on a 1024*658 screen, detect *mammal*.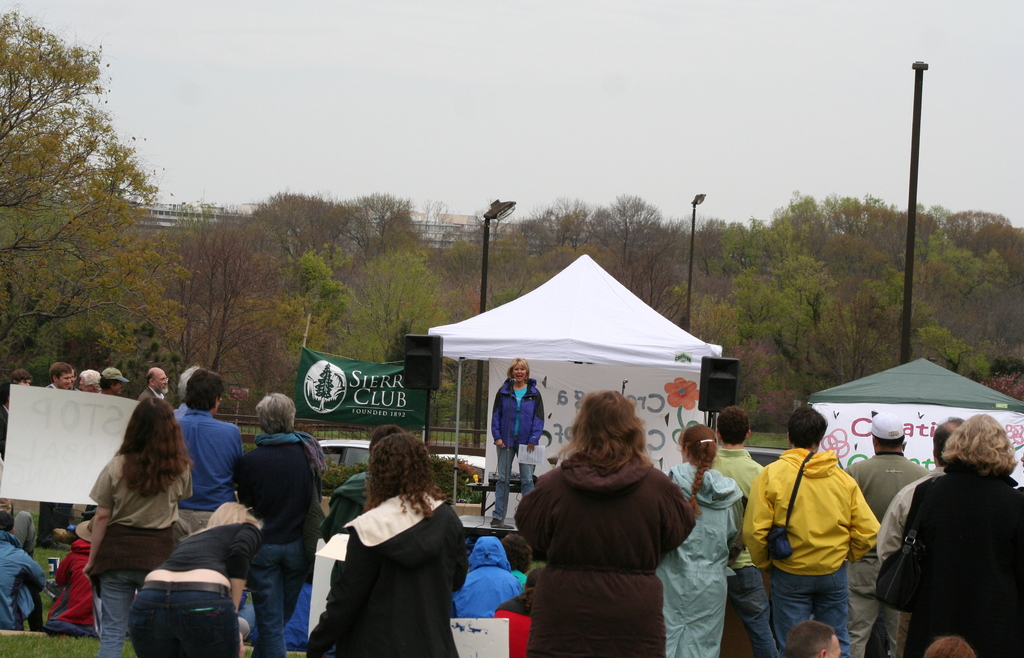
0 497 40 562.
